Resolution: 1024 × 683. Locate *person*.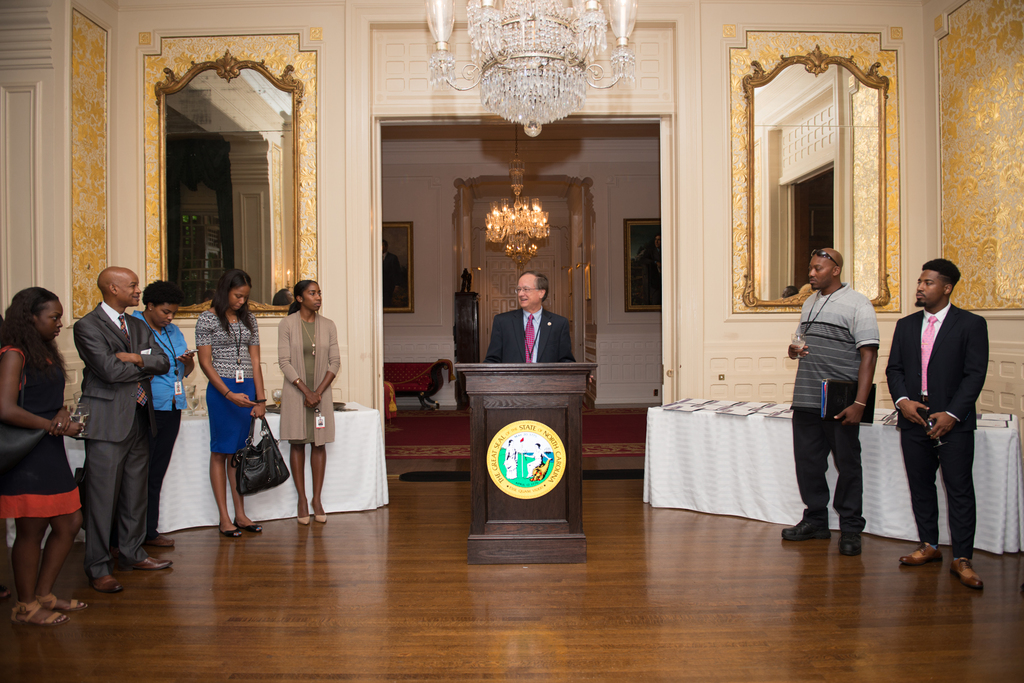
(x1=499, y1=271, x2=569, y2=378).
